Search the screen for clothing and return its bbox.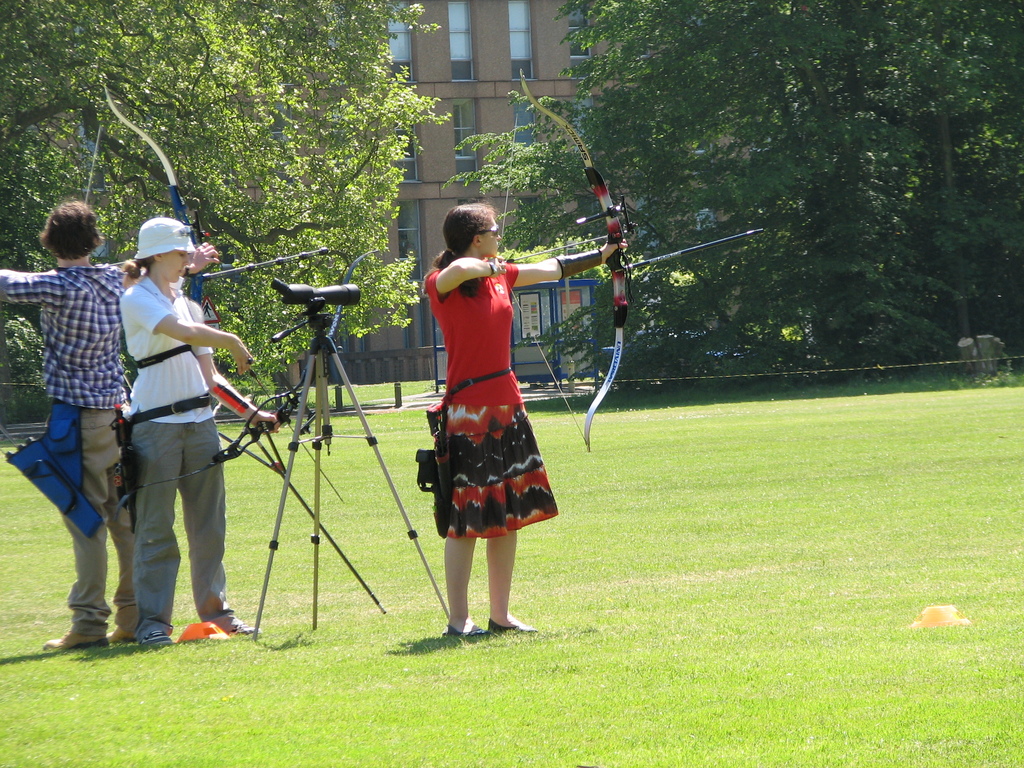
Found: <bbox>0, 260, 129, 643</bbox>.
